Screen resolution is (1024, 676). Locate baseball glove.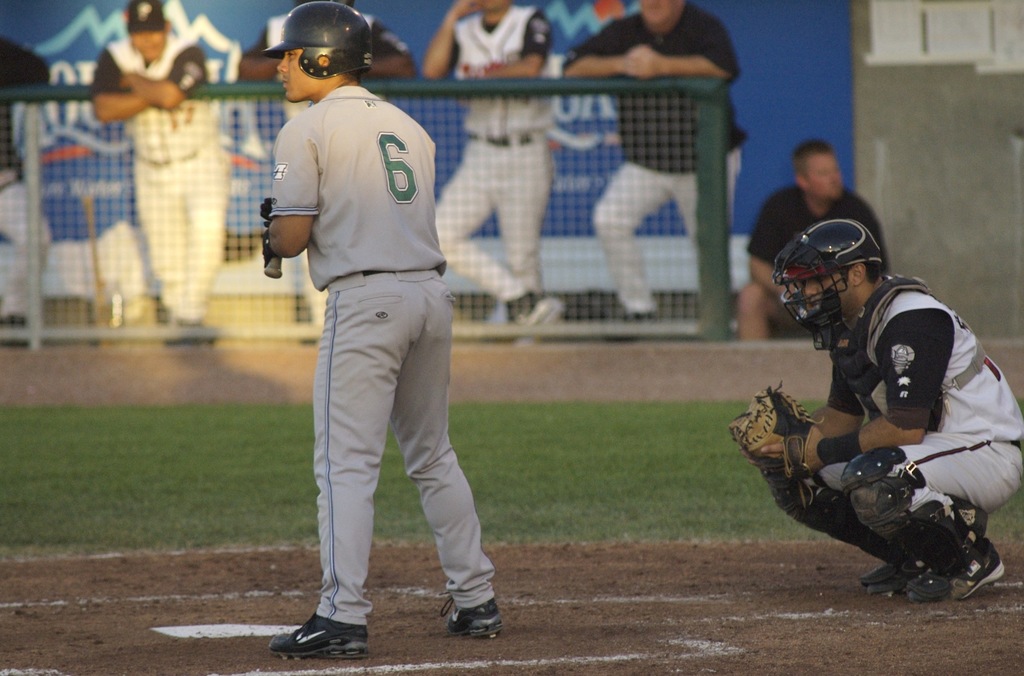
bbox=(730, 380, 826, 483).
